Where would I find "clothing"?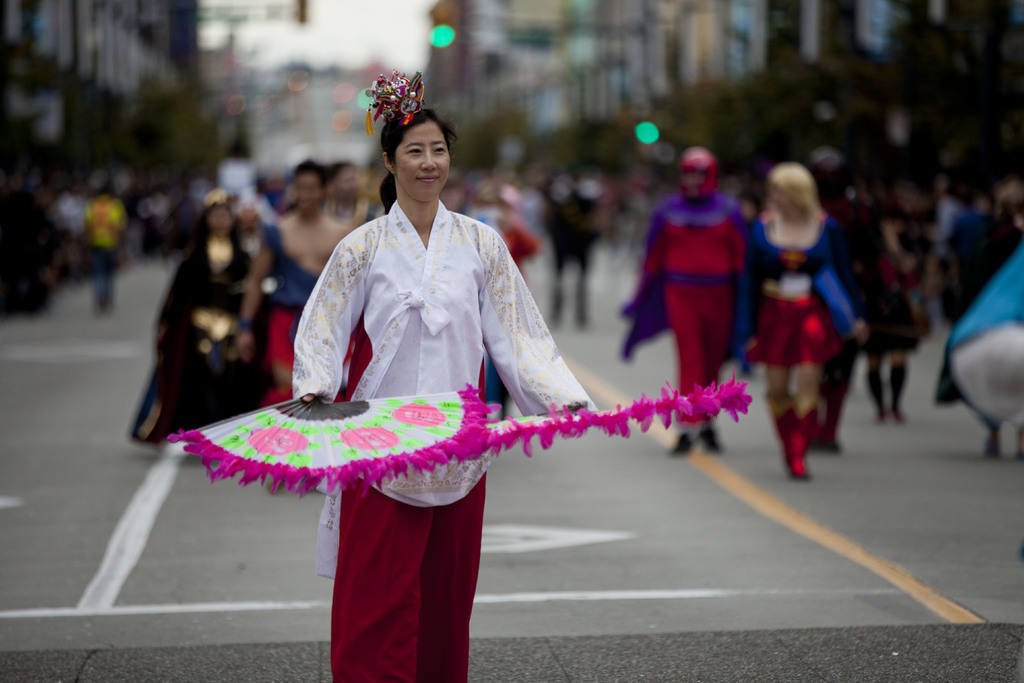
At box(286, 190, 598, 682).
